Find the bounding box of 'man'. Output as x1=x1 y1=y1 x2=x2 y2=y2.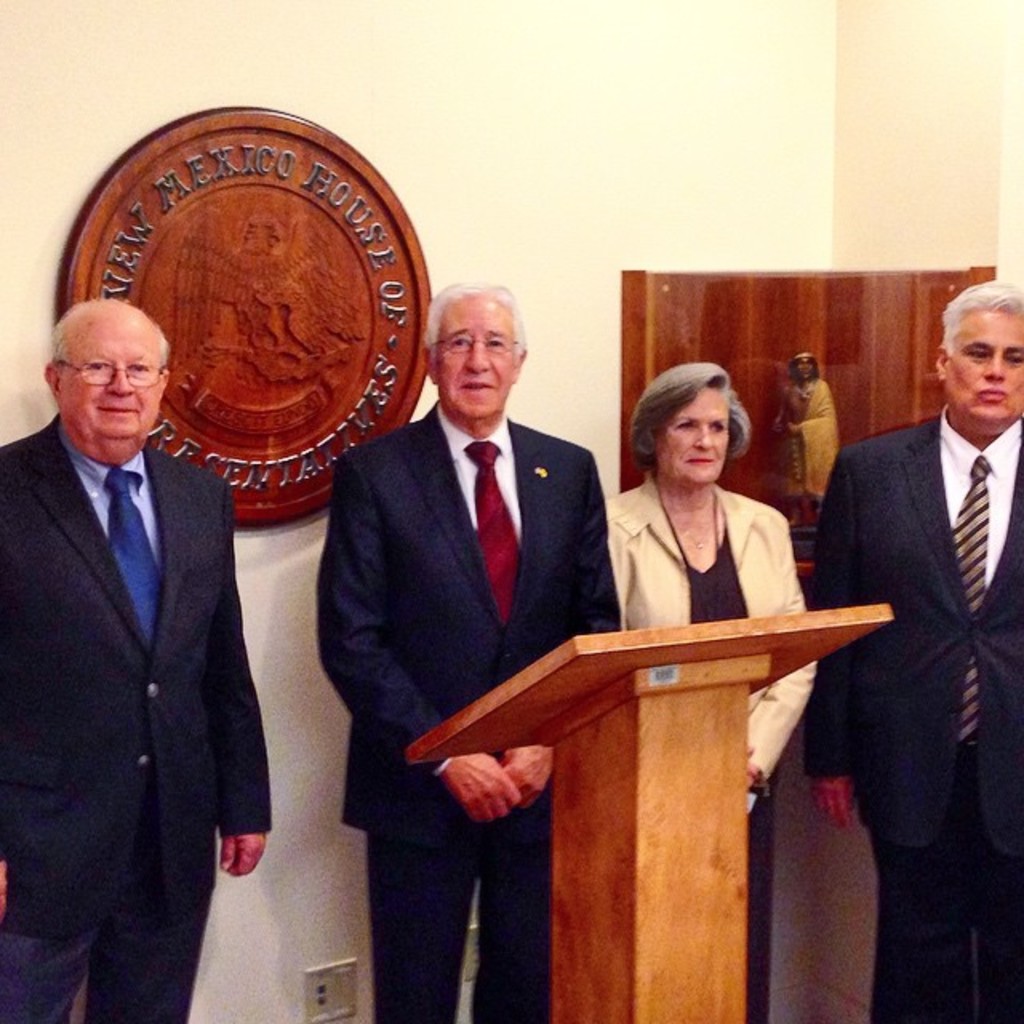
x1=773 y1=349 x2=837 y2=531.
